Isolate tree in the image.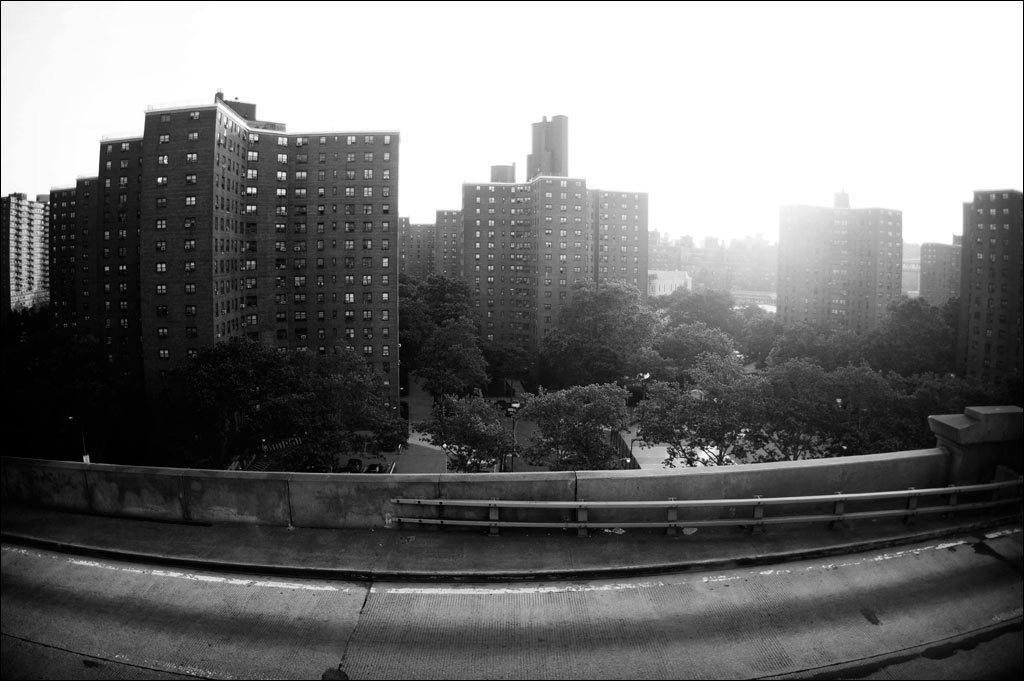
Isolated region: 362:253:436:370.
